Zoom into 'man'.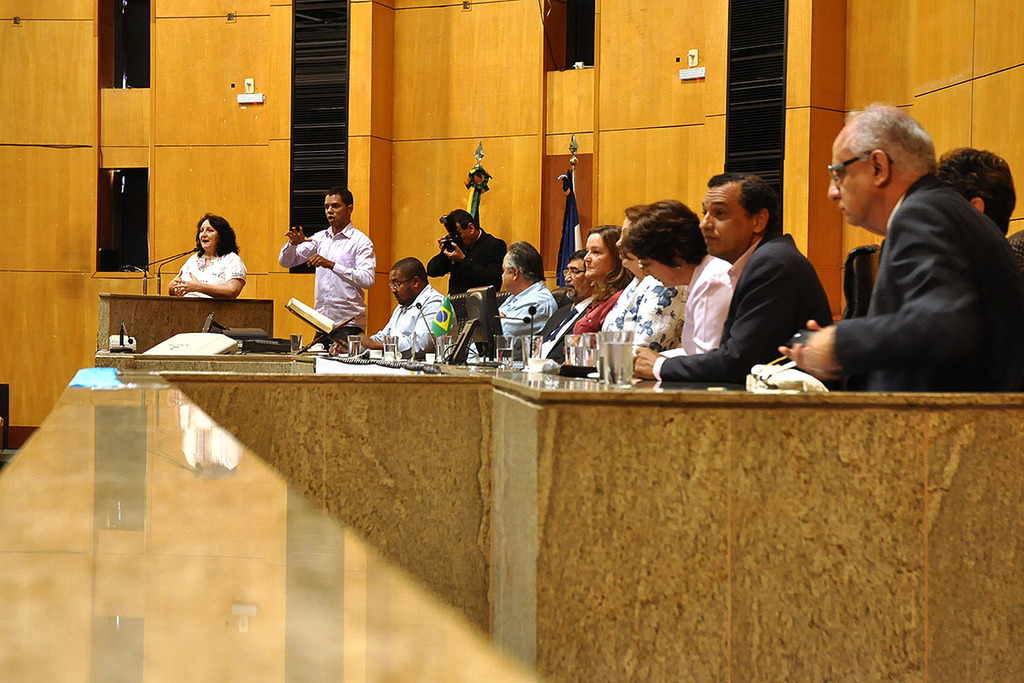
Zoom target: <bbox>800, 104, 1008, 408</bbox>.
